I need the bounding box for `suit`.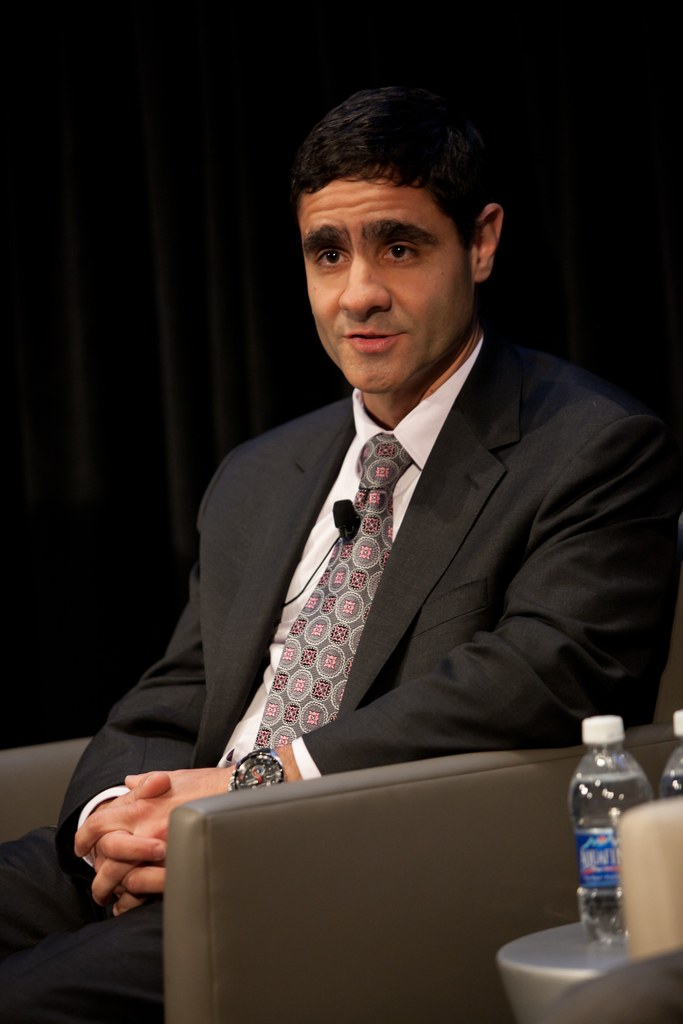
Here it is: box(0, 325, 678, 1014).
